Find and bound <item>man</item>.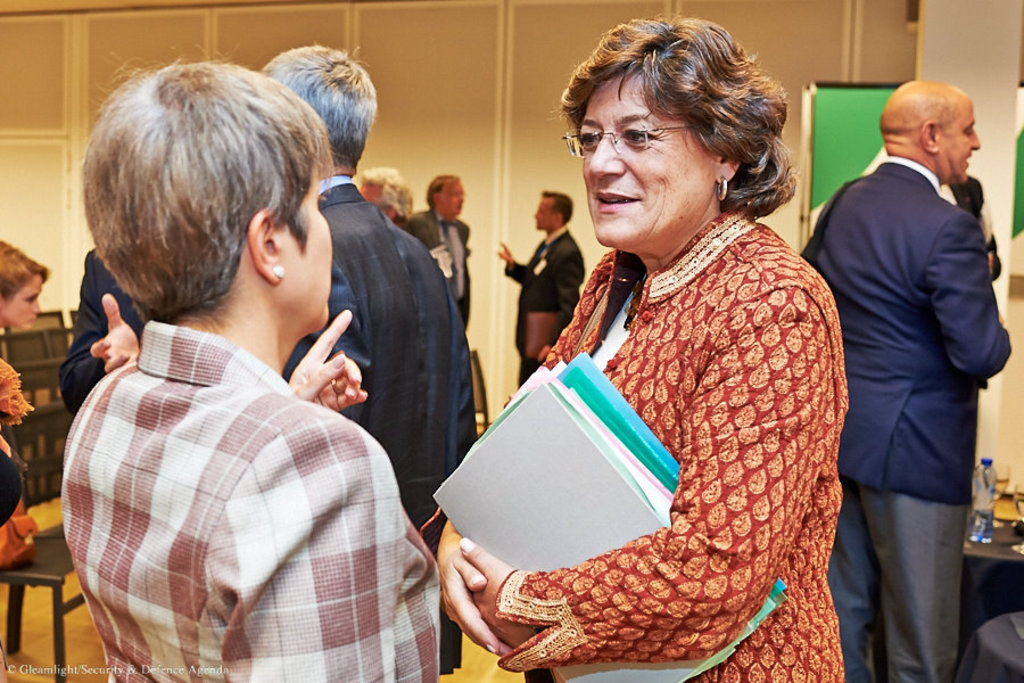
Bound: bbox(802, 40, 1023, 674).
